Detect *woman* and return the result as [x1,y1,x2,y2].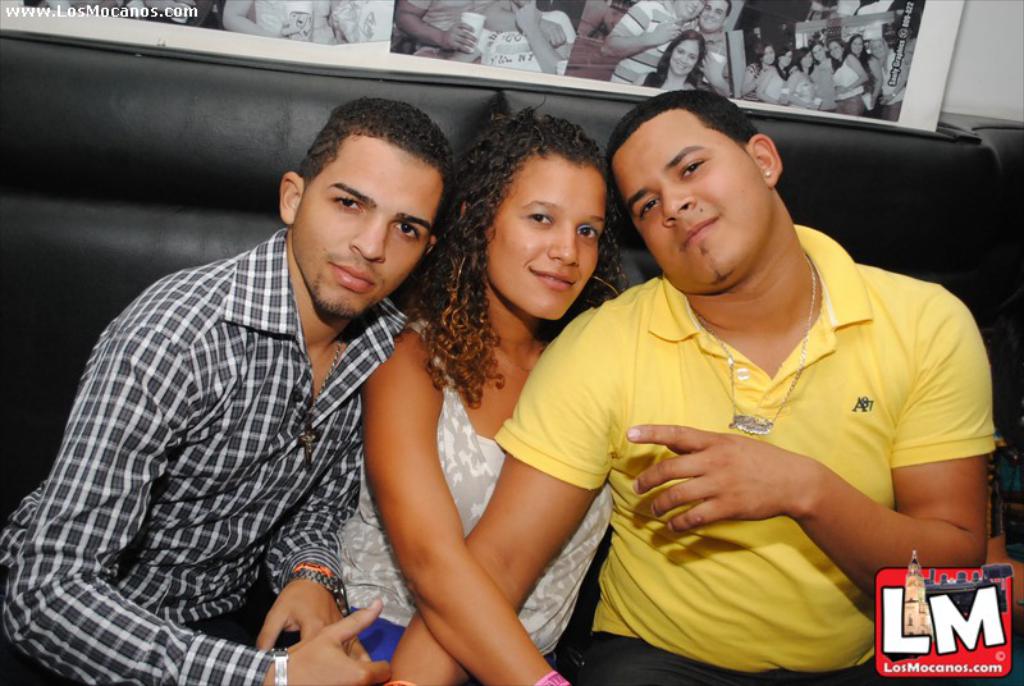
[758,46,792,97].
